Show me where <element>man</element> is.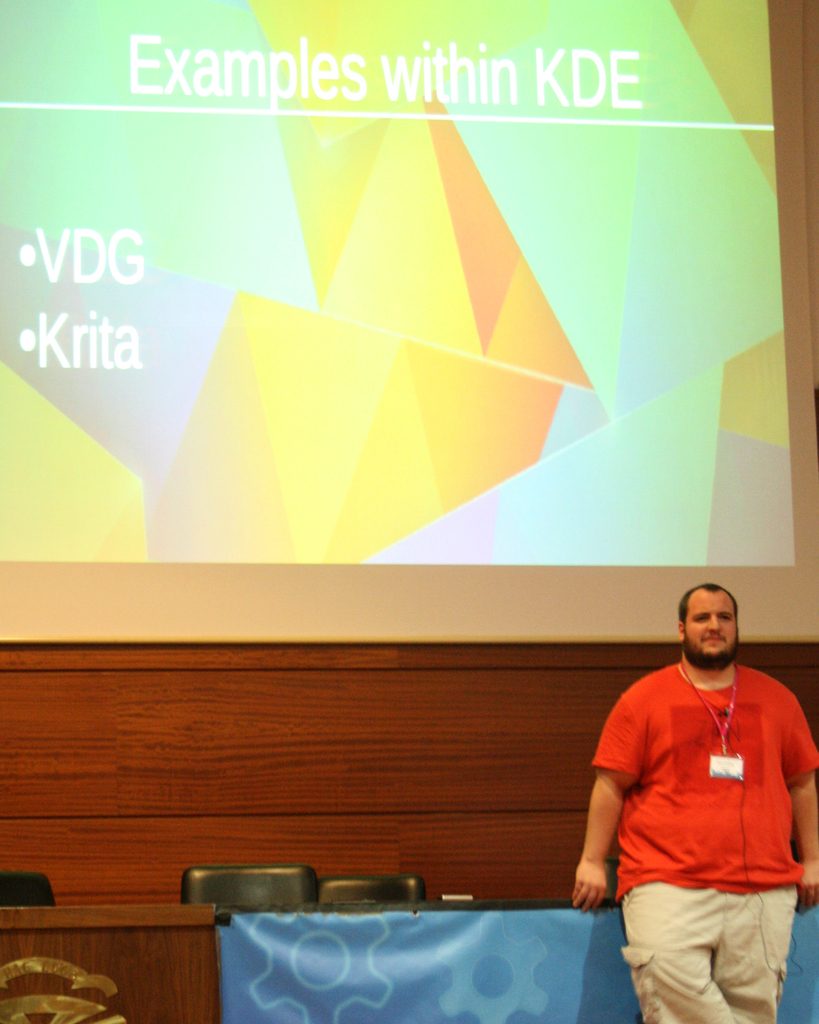
<element>man</element> is at locate(553, 591, 818, 992).
